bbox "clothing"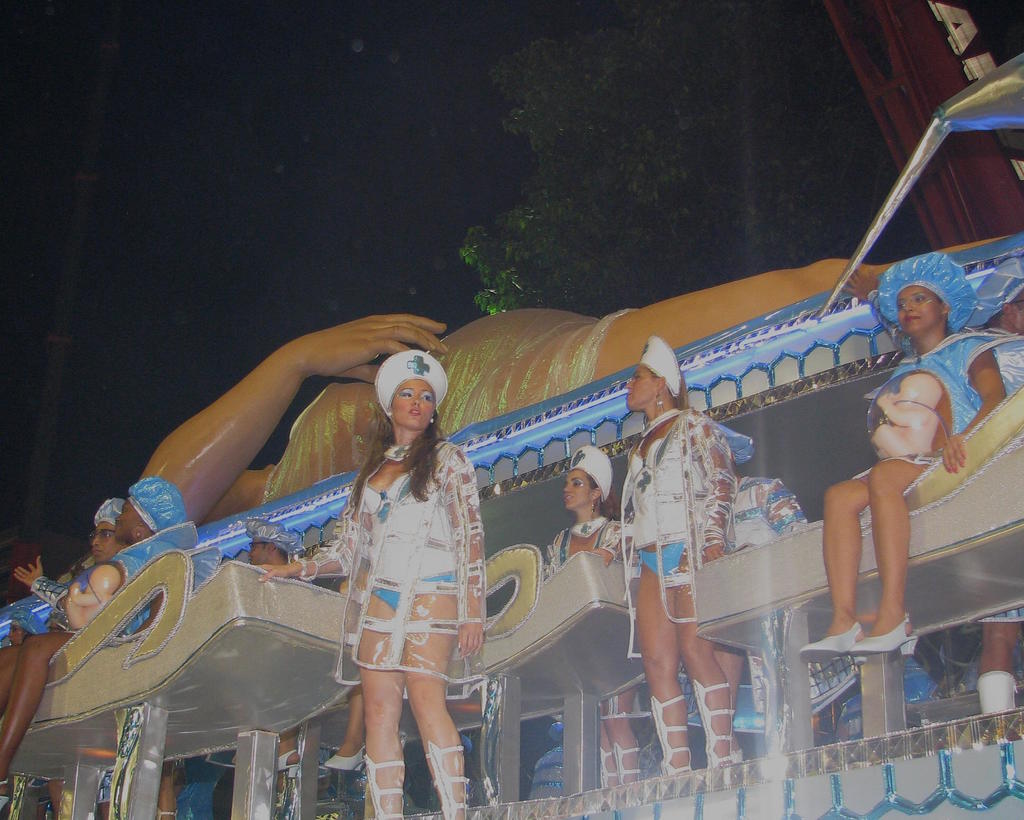
left=543, top=517, right=626, bottom=582
